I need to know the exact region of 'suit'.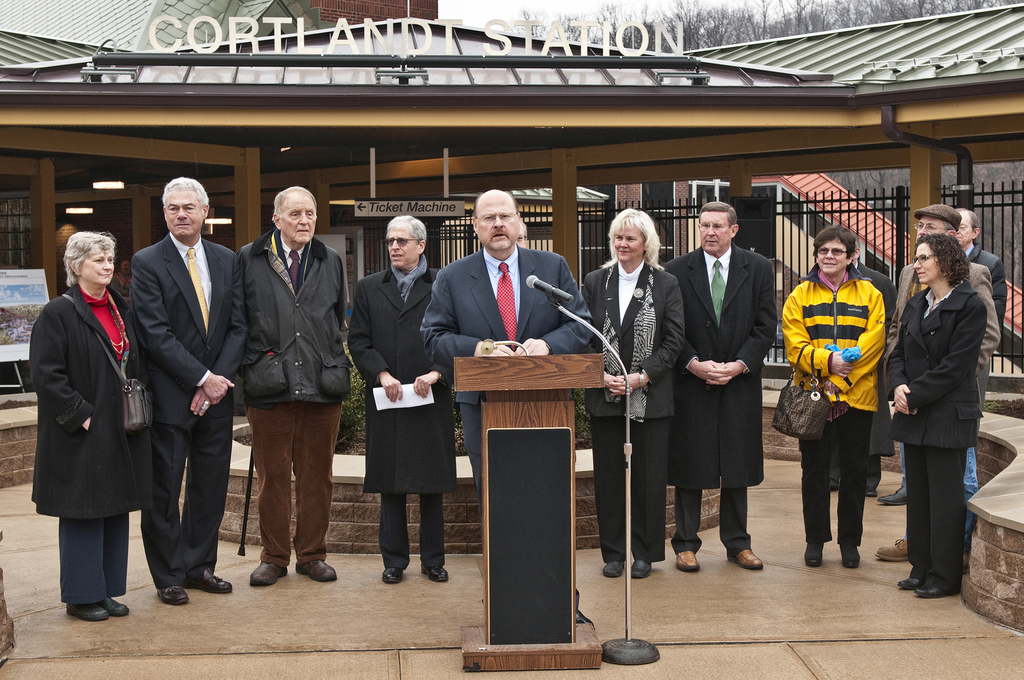
Region: 874/285/988/591.
